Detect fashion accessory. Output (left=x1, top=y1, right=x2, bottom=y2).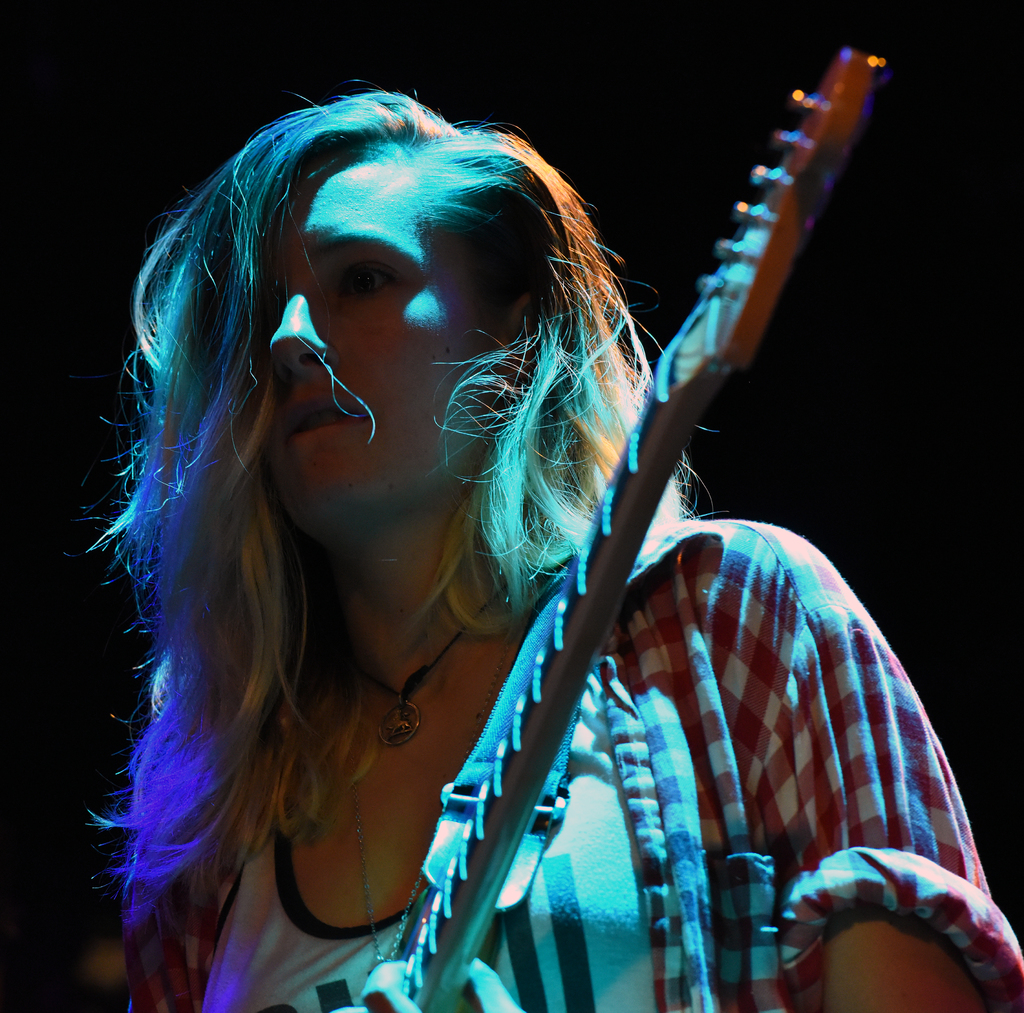
(left=340, top=754, right=447, bottom=1012).
